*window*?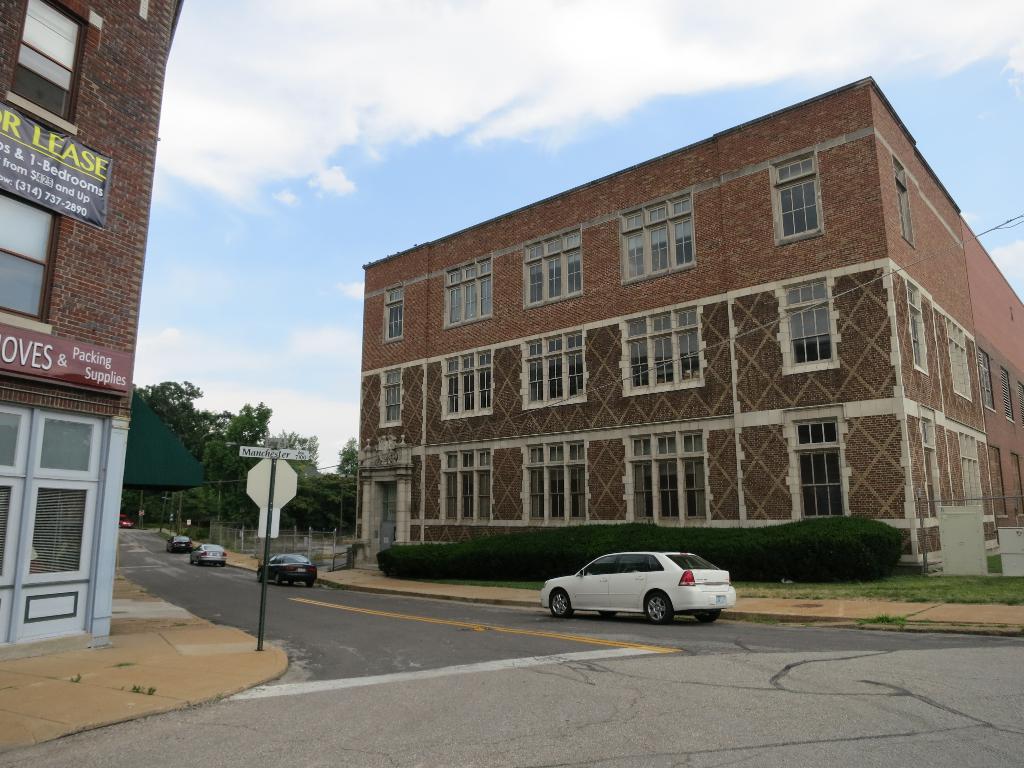
[997,362,1013,417]
